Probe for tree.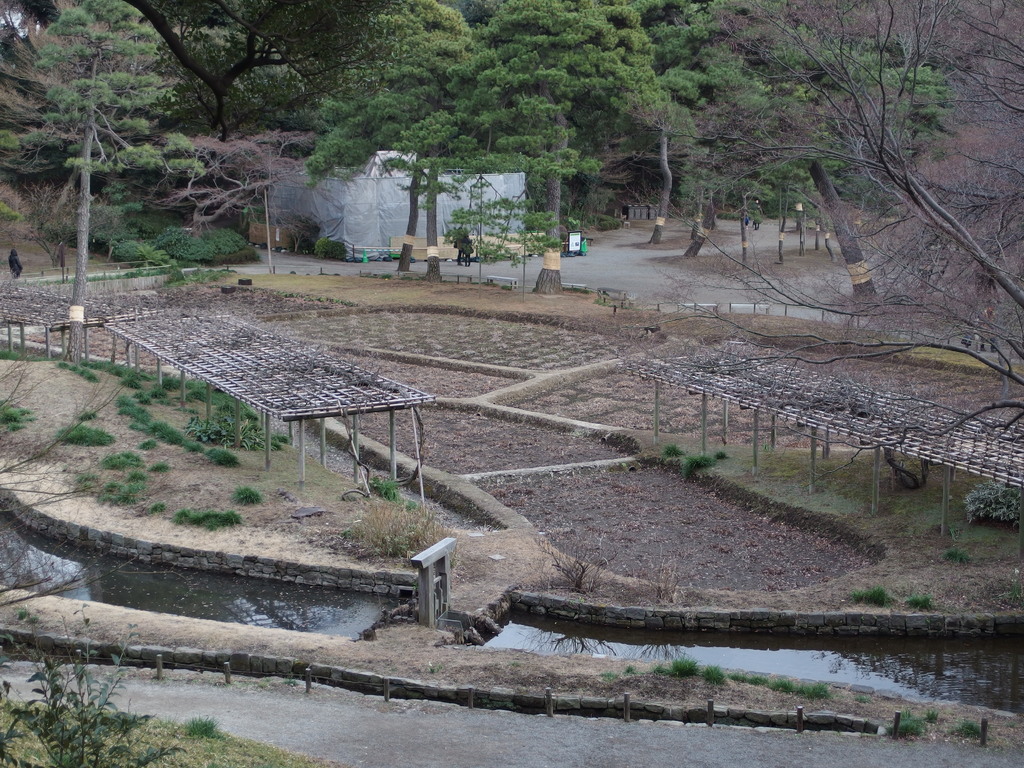
Probe result: (598,3,713,237).
